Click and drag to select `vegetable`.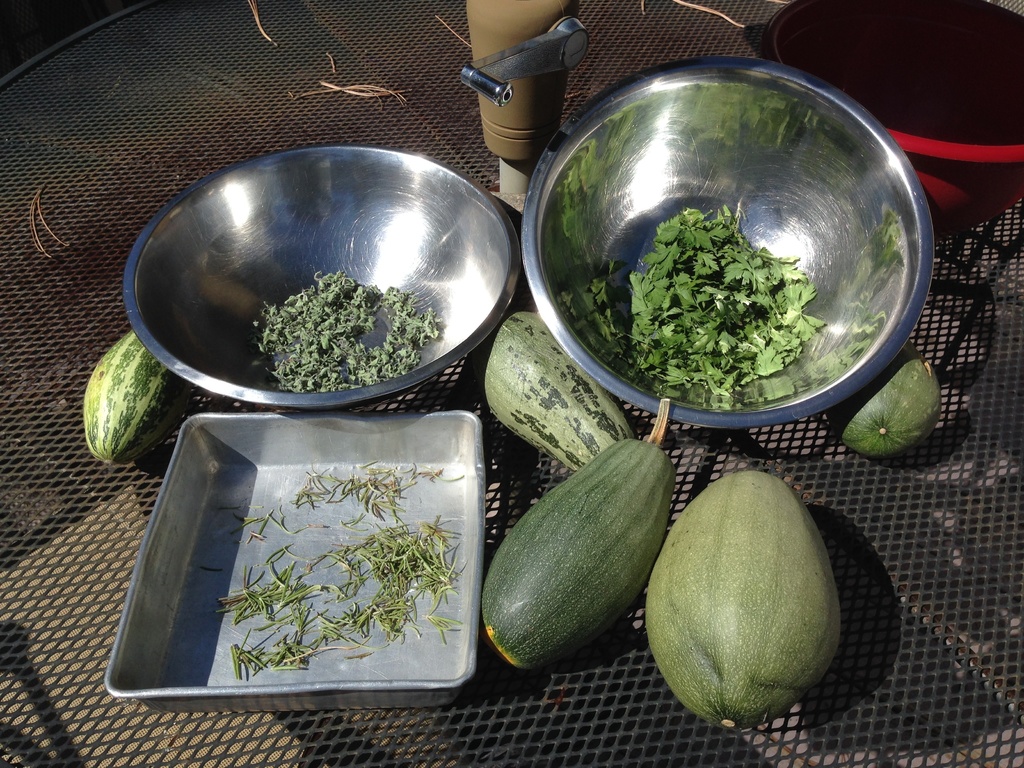
Selection: Rect(463, 315, 637, 472).
